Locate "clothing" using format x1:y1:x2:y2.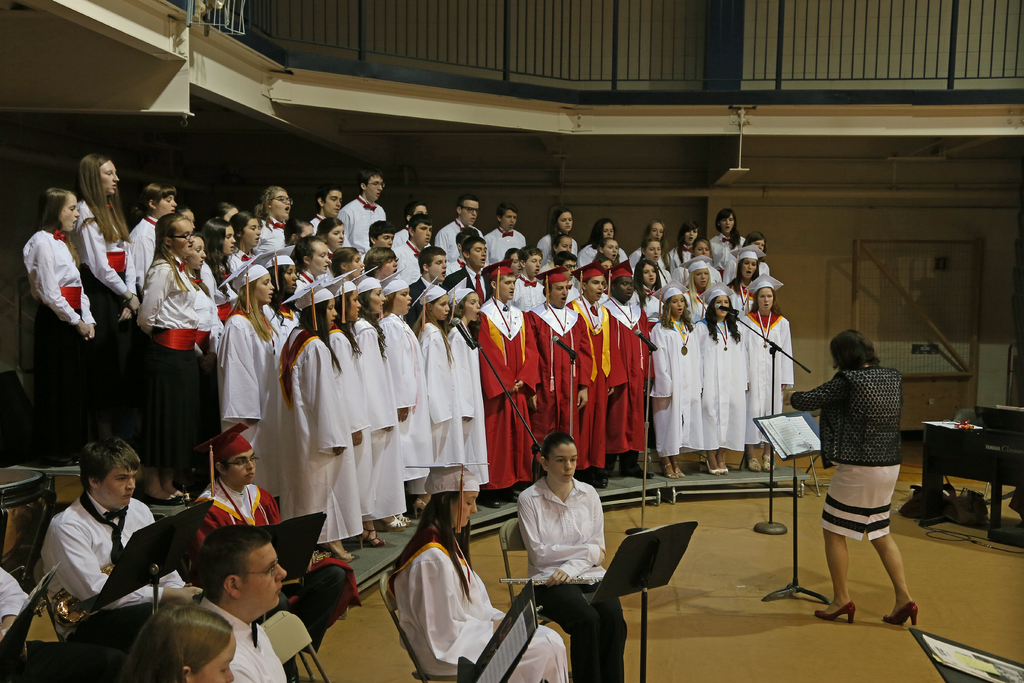
790:361:906:537.
